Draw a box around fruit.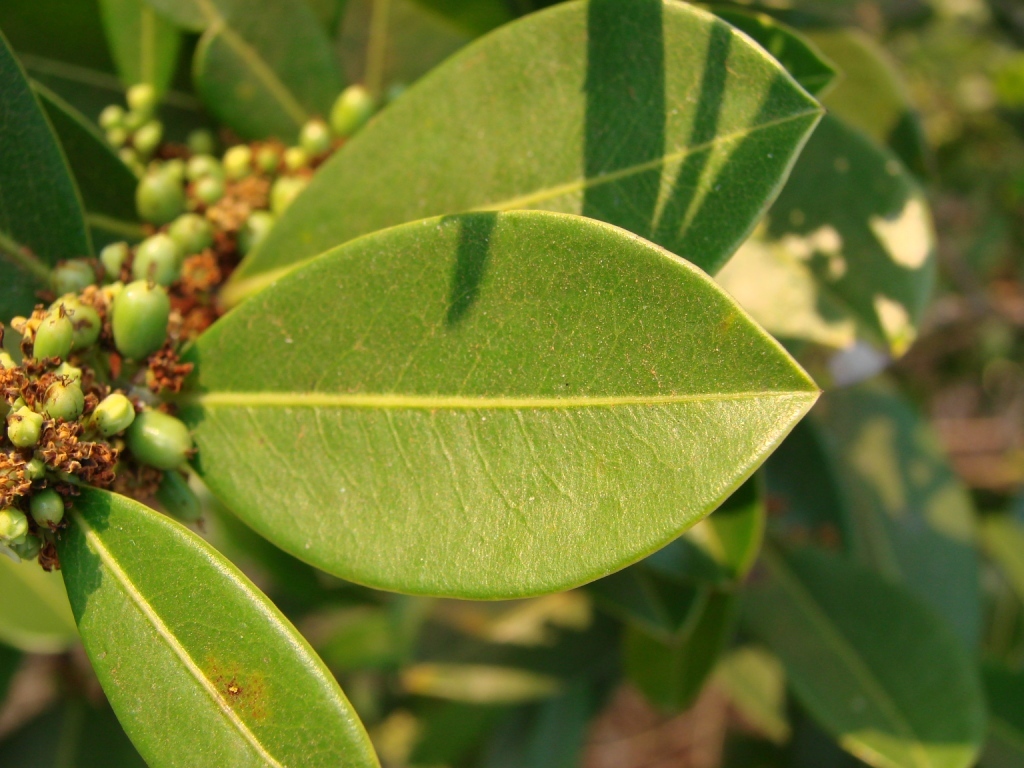
(43, 376, 89, 423).
